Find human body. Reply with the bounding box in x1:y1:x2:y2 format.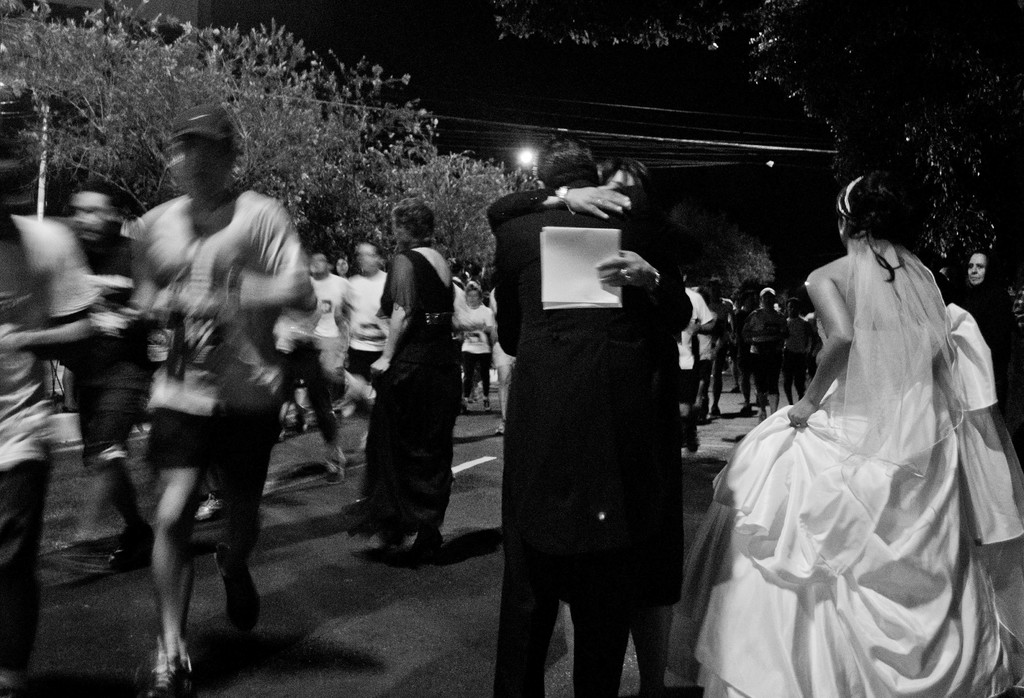
282:306:344:479.
